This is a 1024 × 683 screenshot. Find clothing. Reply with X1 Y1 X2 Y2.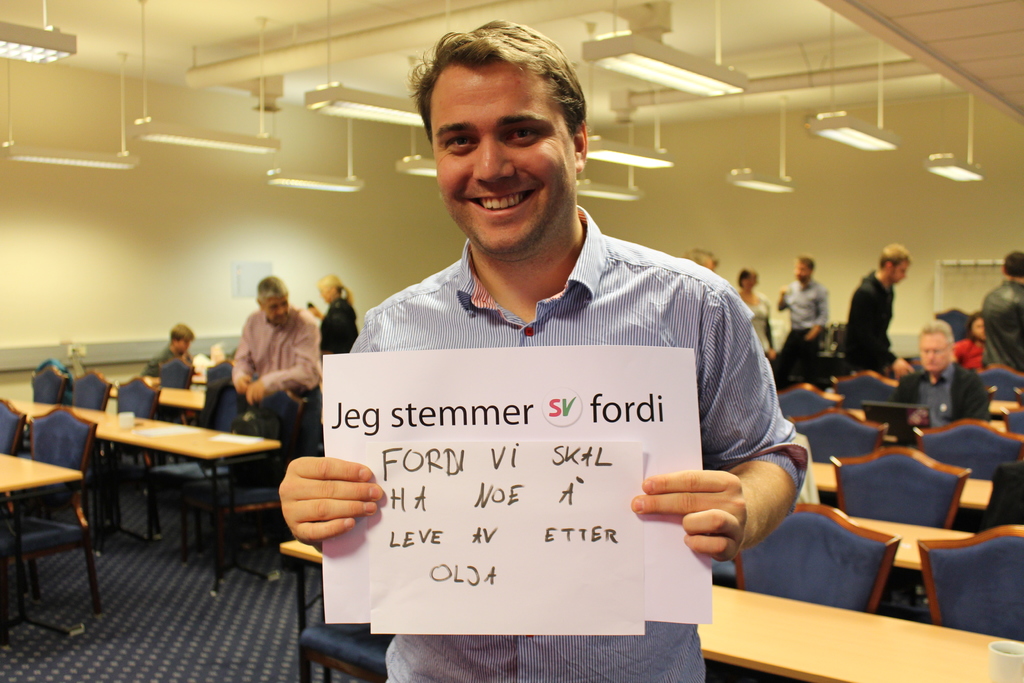
955 340 986 378.
